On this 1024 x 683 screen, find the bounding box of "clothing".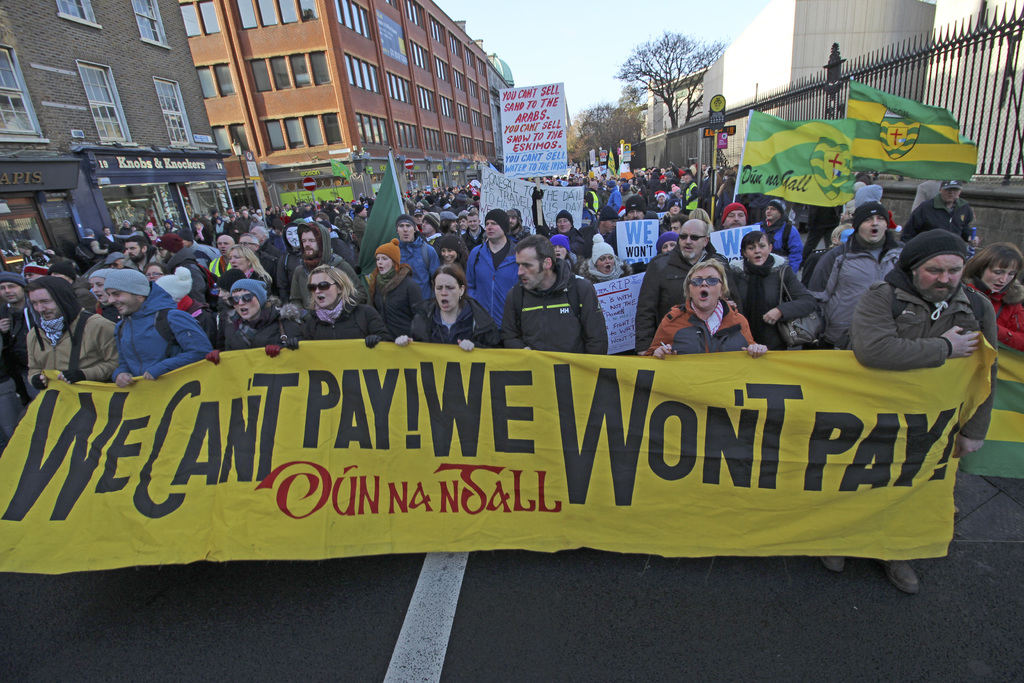
Bounding box: bbox=(857, 177, 883, 204).
